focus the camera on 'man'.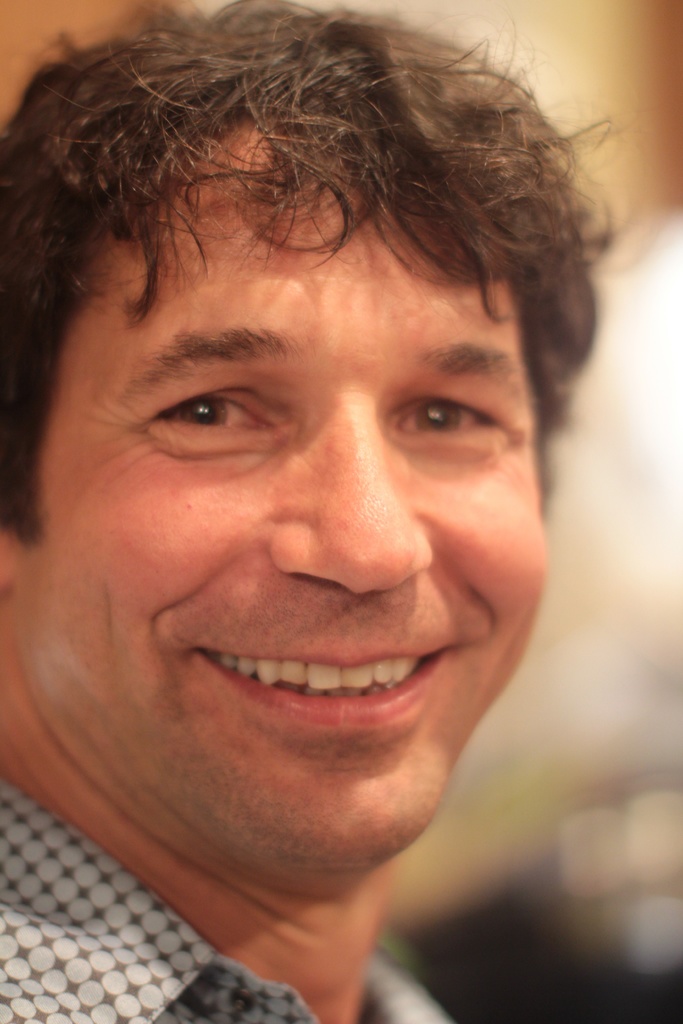
Focus region: BBox(0, 0, 605, 1023).
